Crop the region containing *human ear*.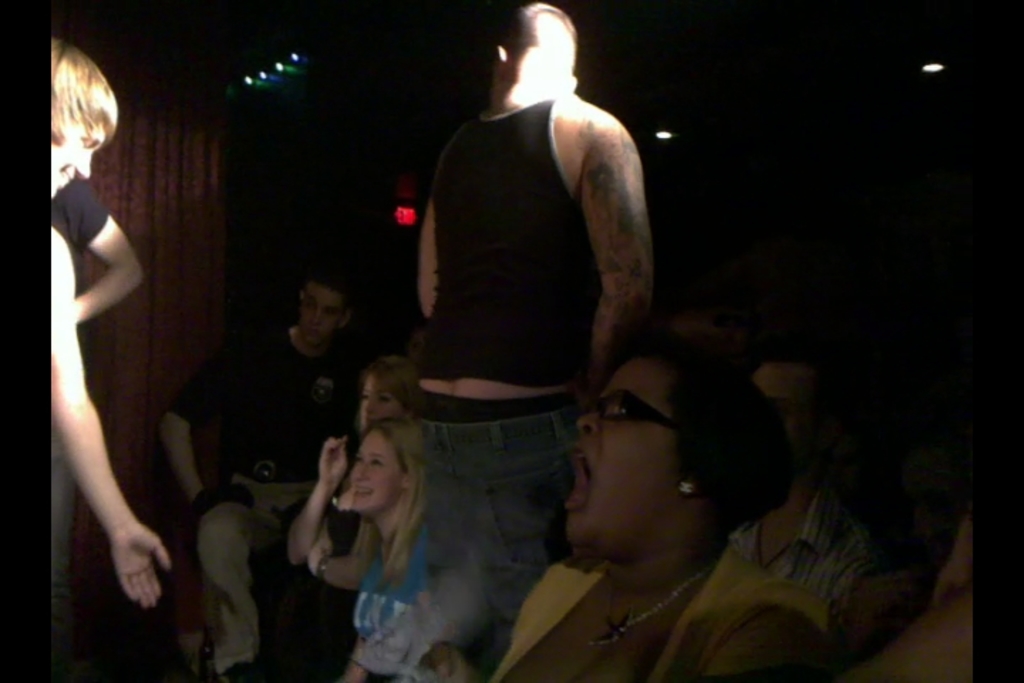
Crop region: bbox(341, 312, 353, 324).
